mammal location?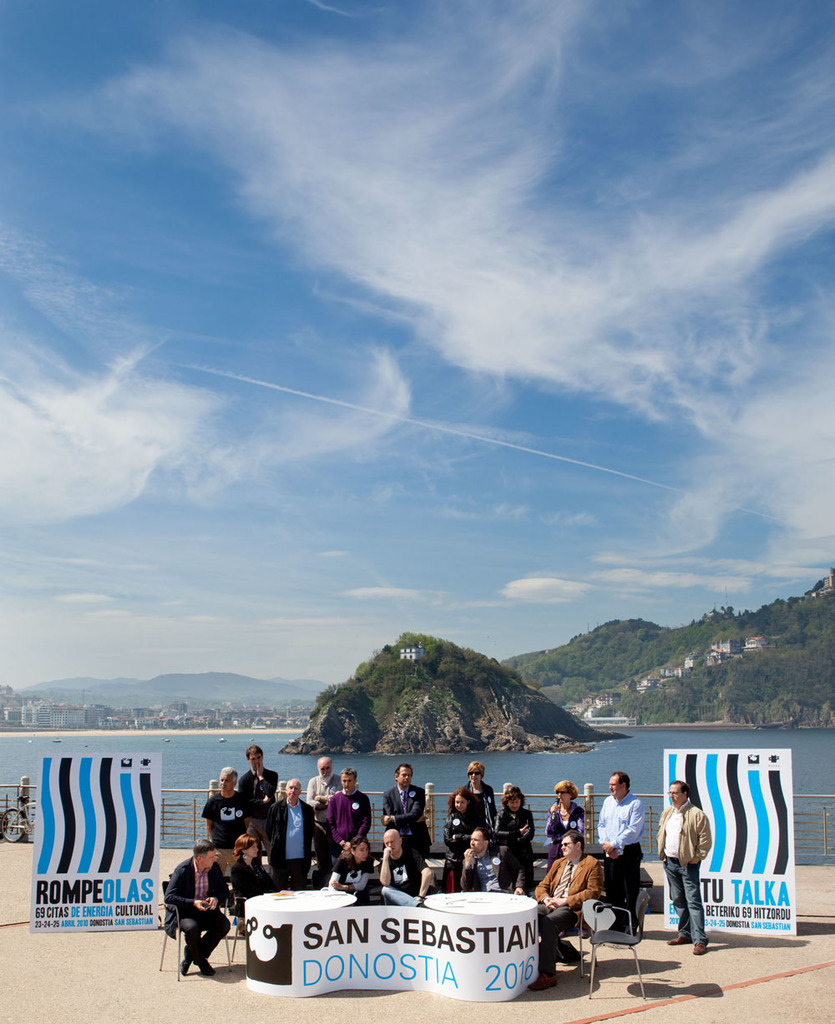
box(327, 764, 375, 850)
